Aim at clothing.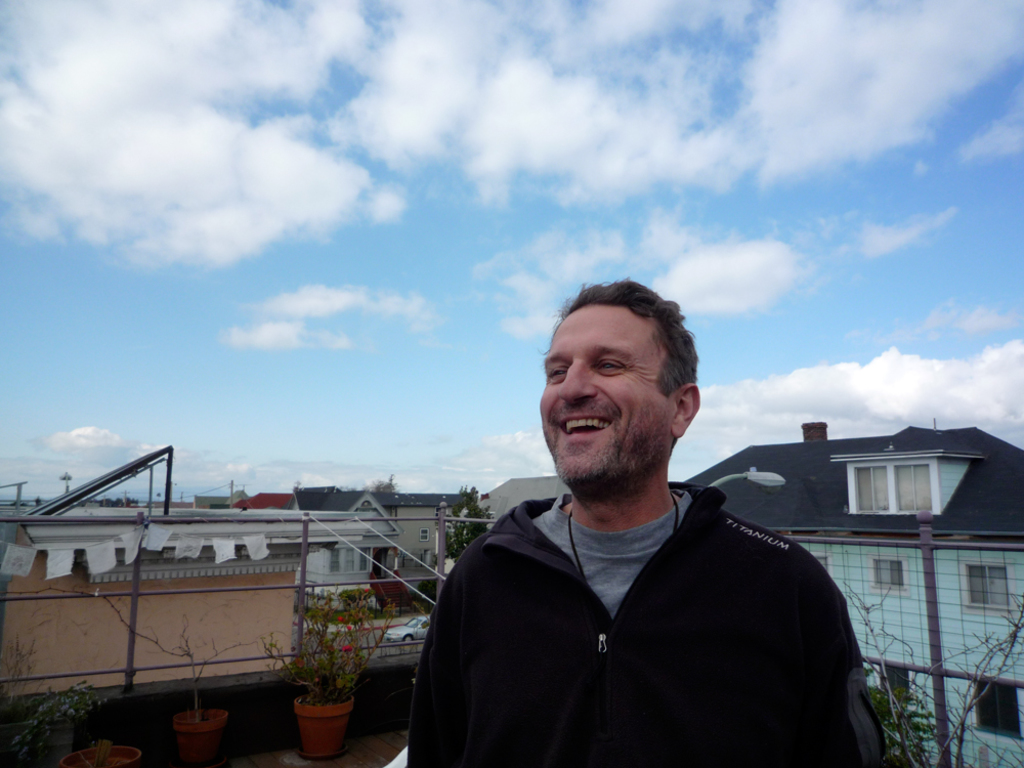
Aimed at bbox(406, 429, 878, 760).
